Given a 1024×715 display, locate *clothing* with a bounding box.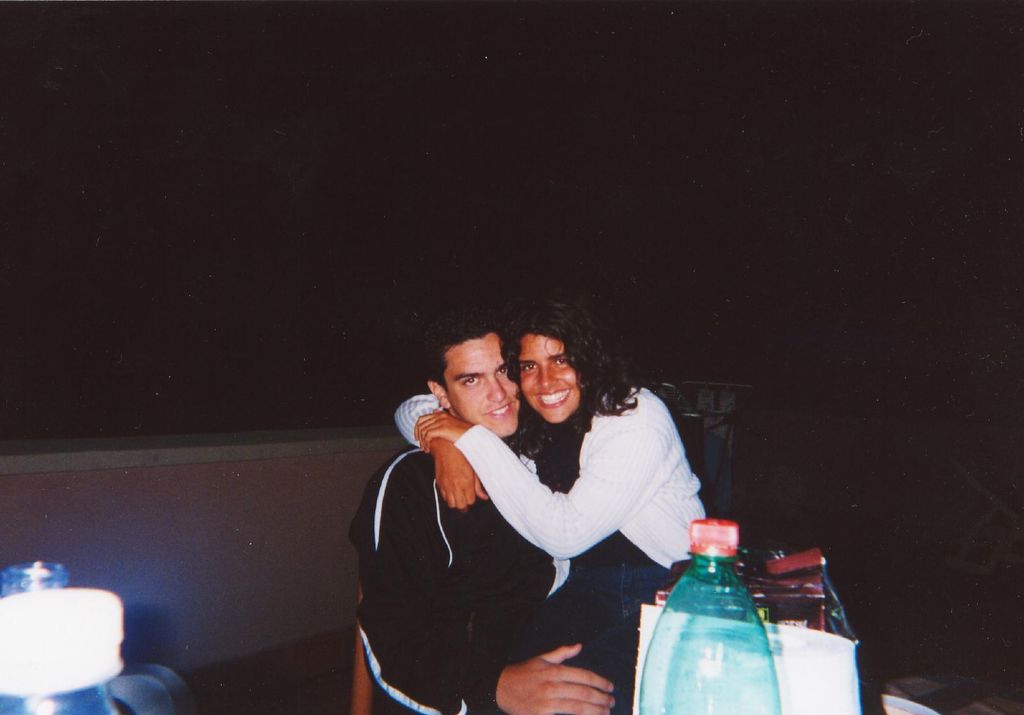
Located: box=[355, 451, 604, 714].
